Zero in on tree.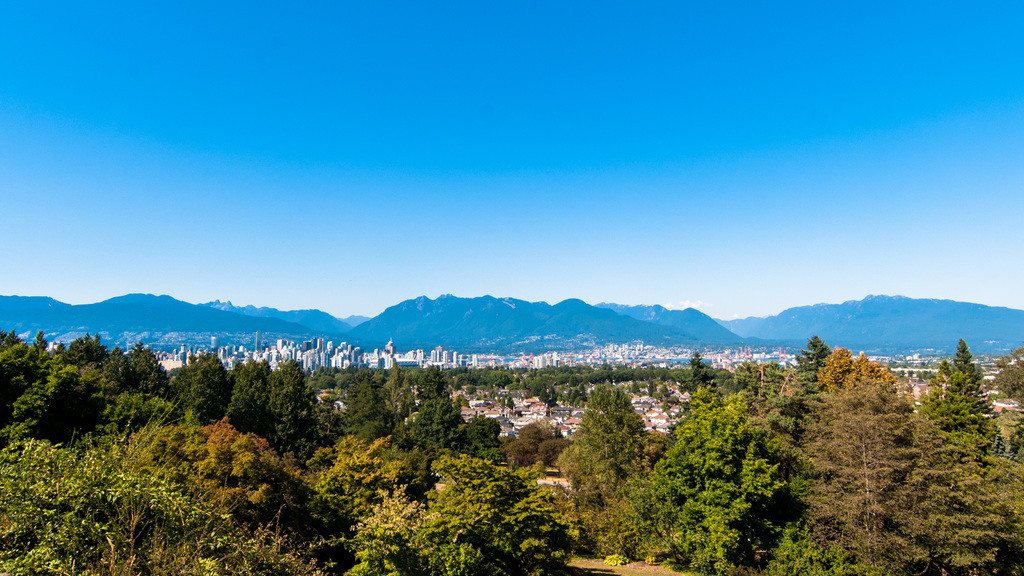
Zeroed in: {"left": 506, "top": 422, "right": 564, "bottom": 462}.
